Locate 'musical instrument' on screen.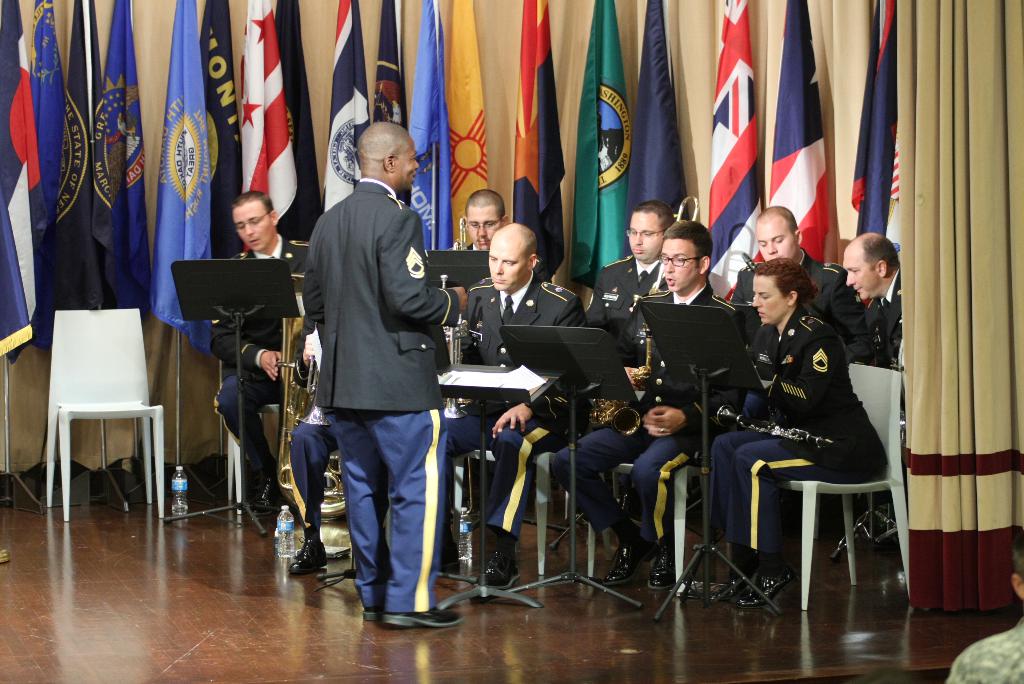
On screen at Rect(628, 191, 706, 320).
